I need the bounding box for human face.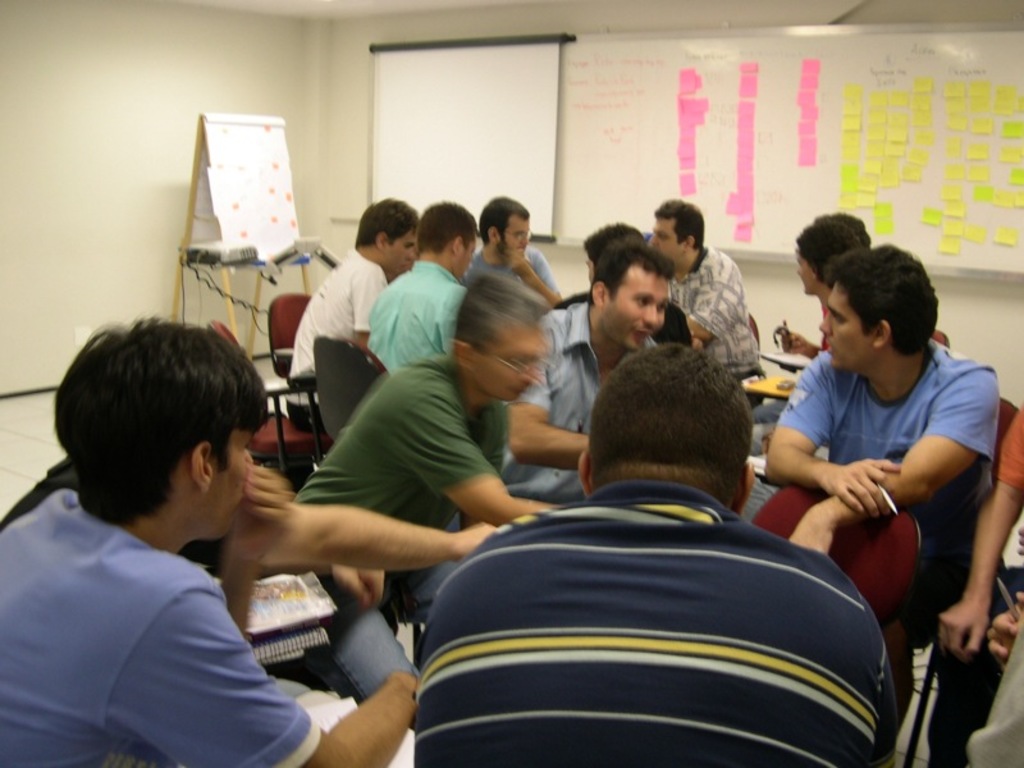
Here it is: bbox(641, 216, 682, 261).
